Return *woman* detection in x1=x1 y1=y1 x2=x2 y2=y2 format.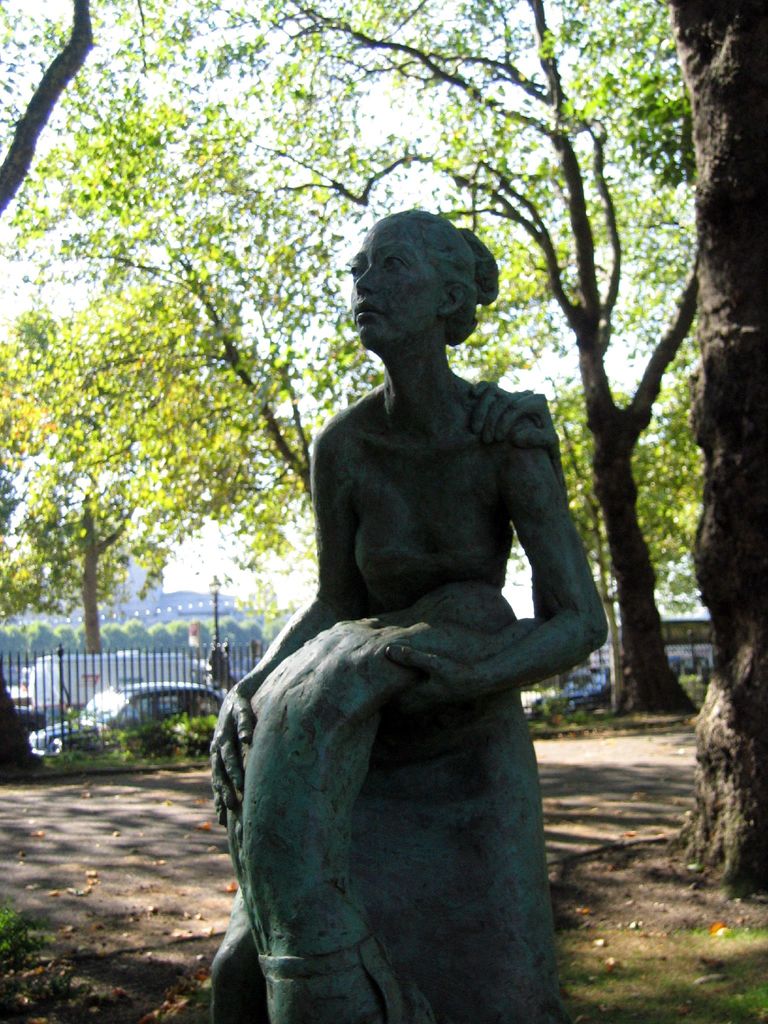
x1=218 y1=138 x2=605 y2=1016.
